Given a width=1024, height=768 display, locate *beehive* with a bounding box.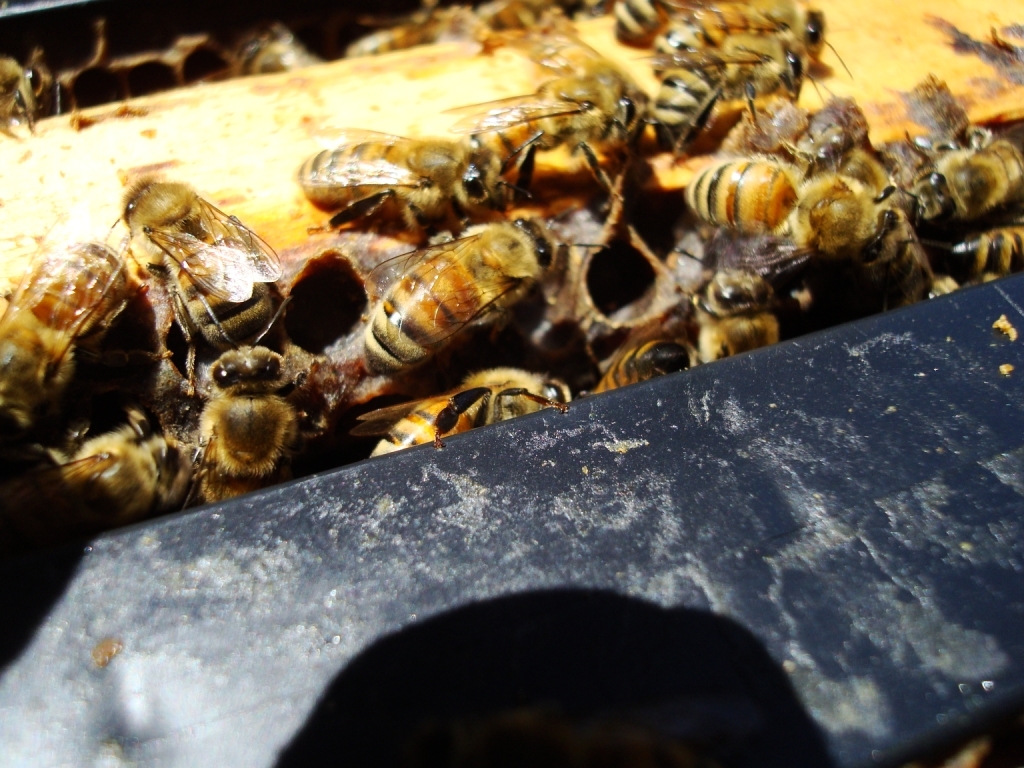
Located: detection(31, 0, 989, 583).
